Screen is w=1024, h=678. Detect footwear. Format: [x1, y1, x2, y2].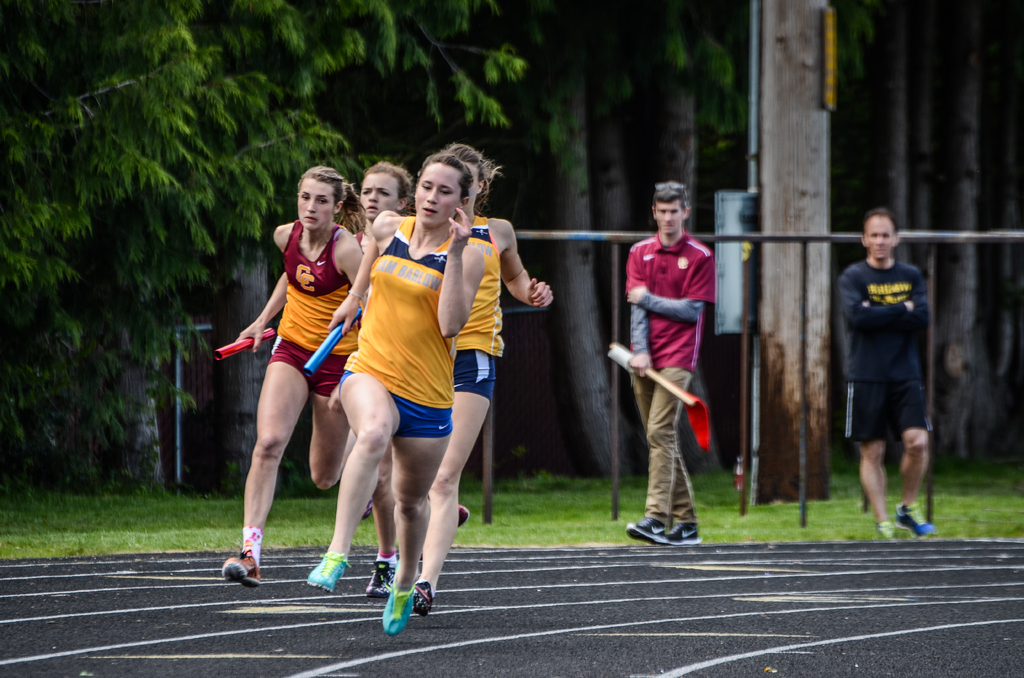
[305, 553, 351, 595].
